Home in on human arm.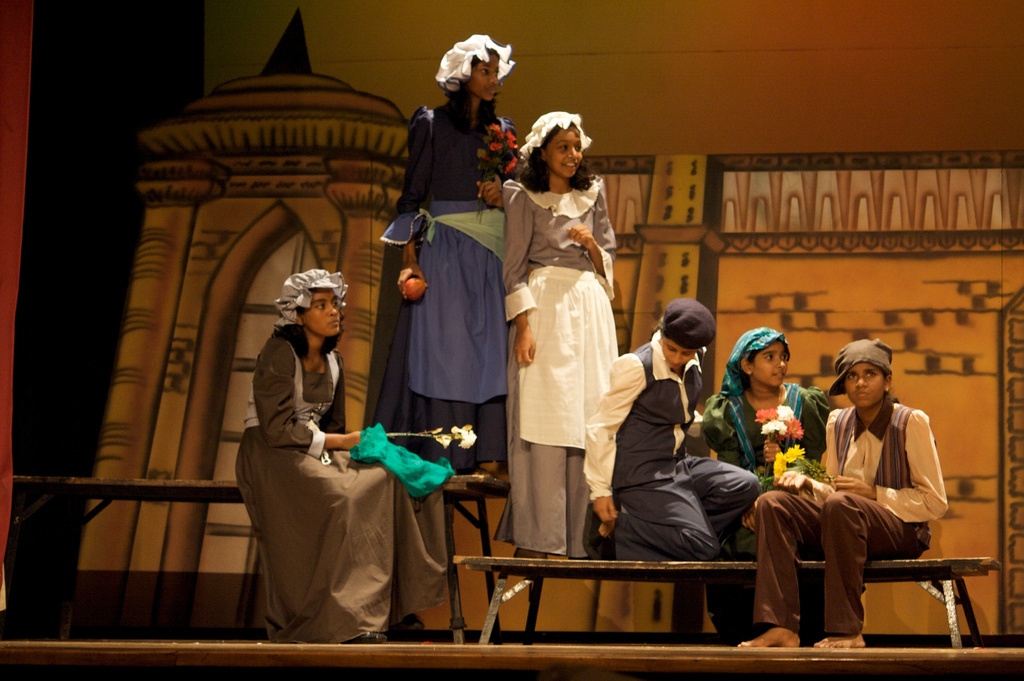
Homed in at x1=496 y1=178 x2=548 y2=373.
